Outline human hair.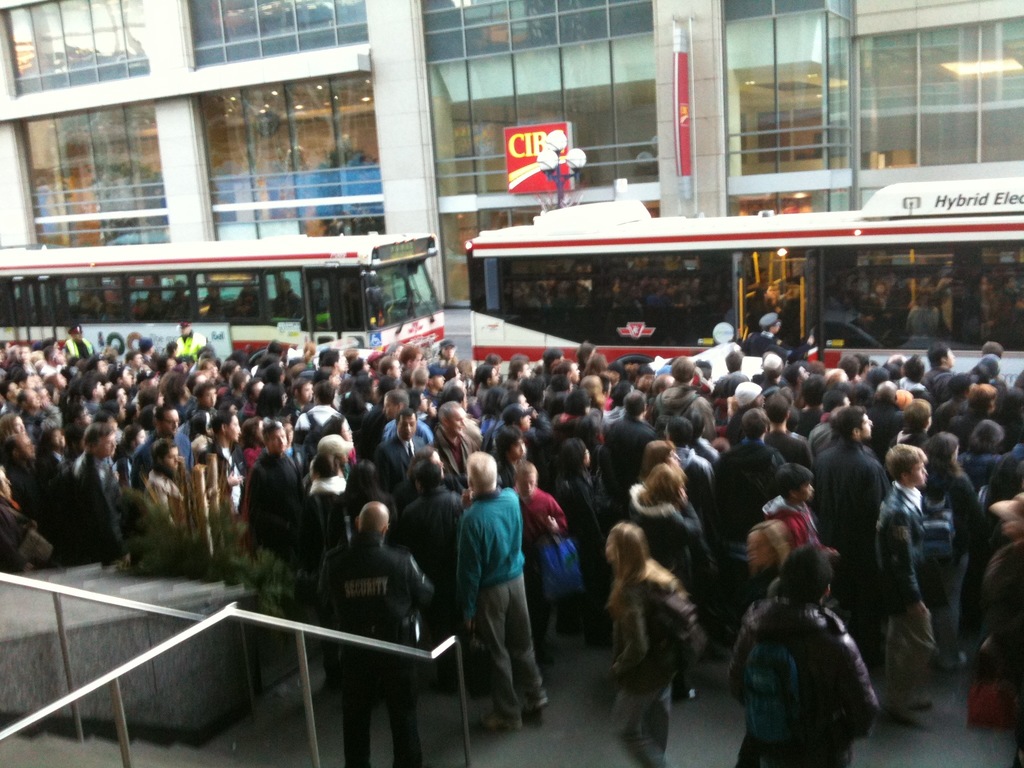
Outline: x1=886 y1=441 x2=930 y2=482.
